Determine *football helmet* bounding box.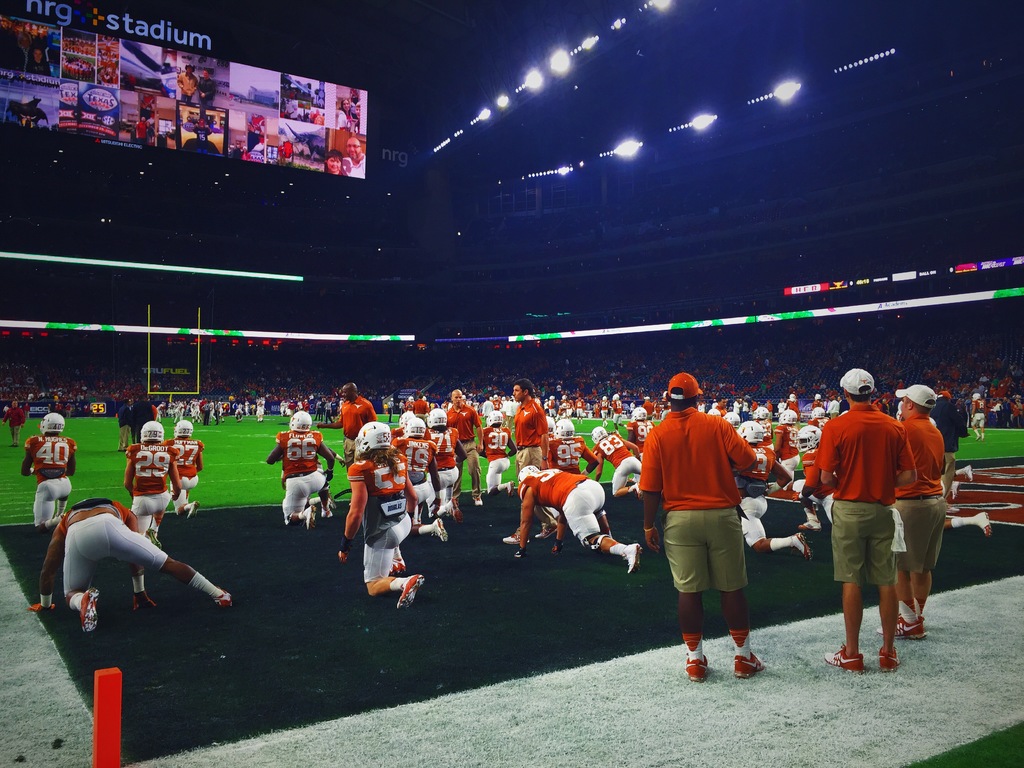
Determined: 38/412/65/434.
